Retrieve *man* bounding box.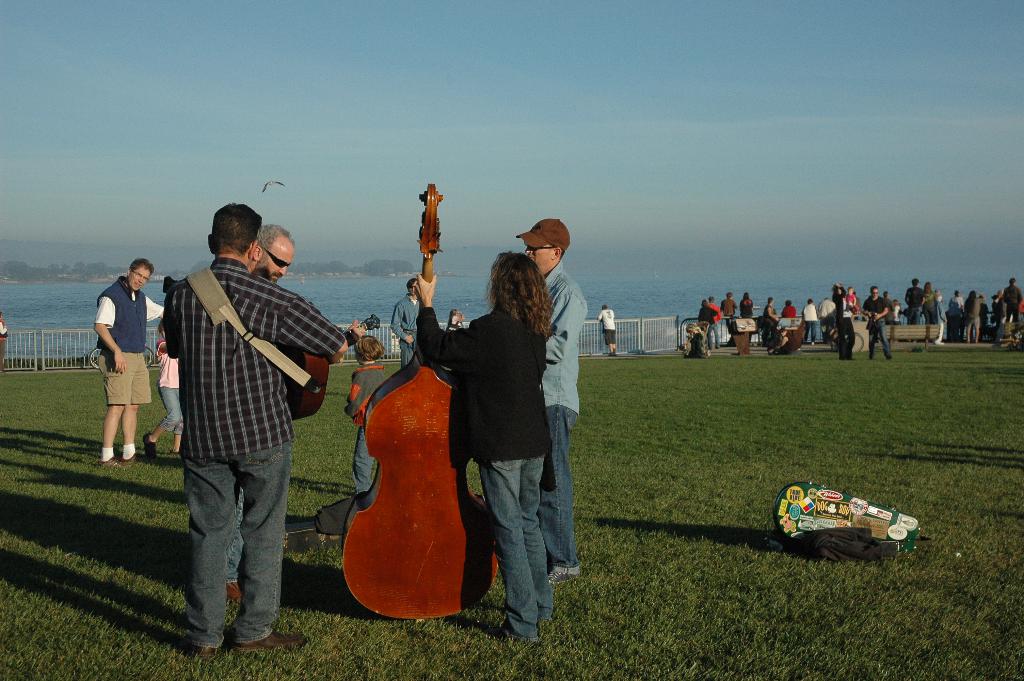
Bounding box: bbox(161, 202, 348, 660).
